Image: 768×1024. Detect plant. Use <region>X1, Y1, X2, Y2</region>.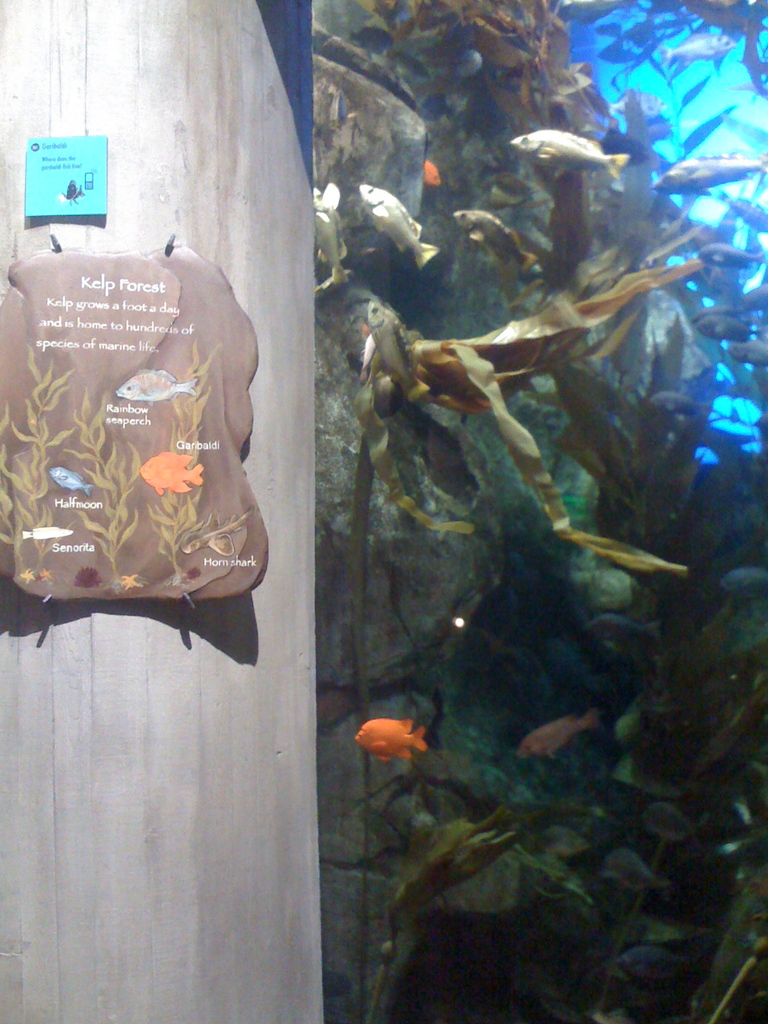
<region>142, 330, 242, 602</region>.
